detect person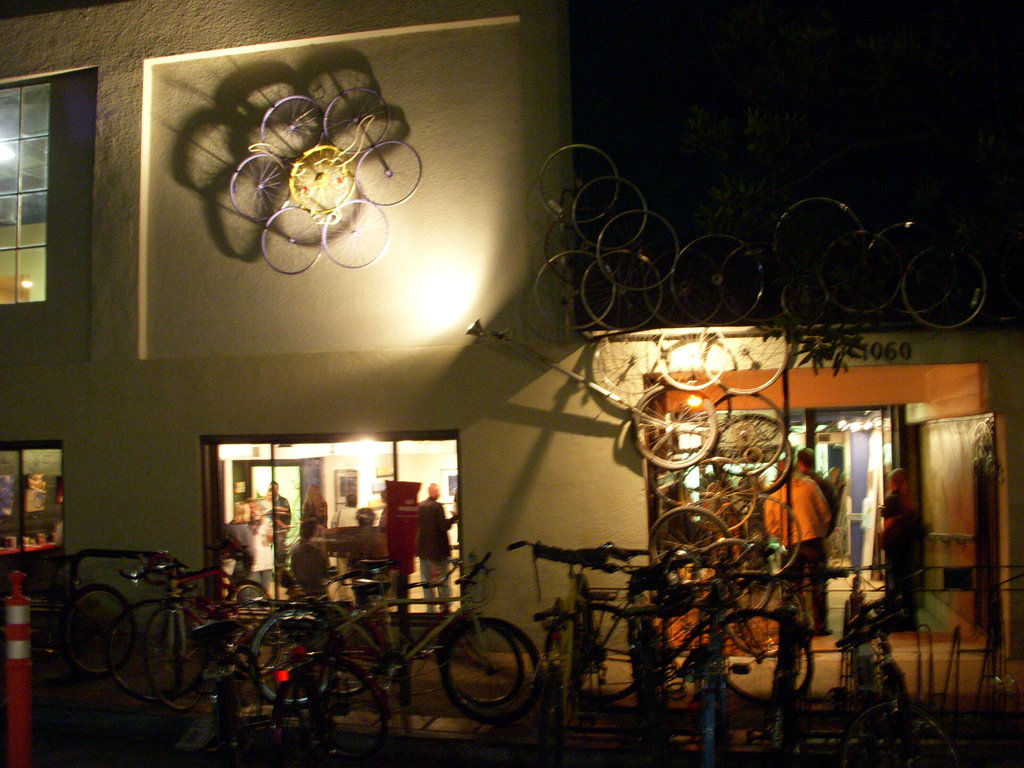
<bbox>305, 490, 333, 517</bbox>
